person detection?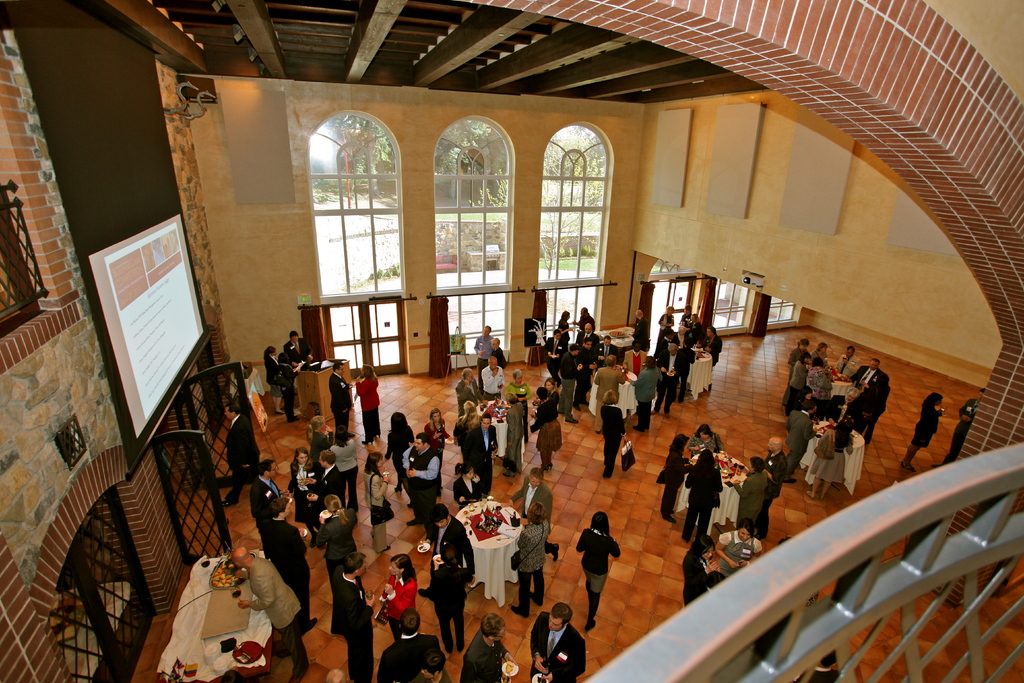
451:365:489:406
